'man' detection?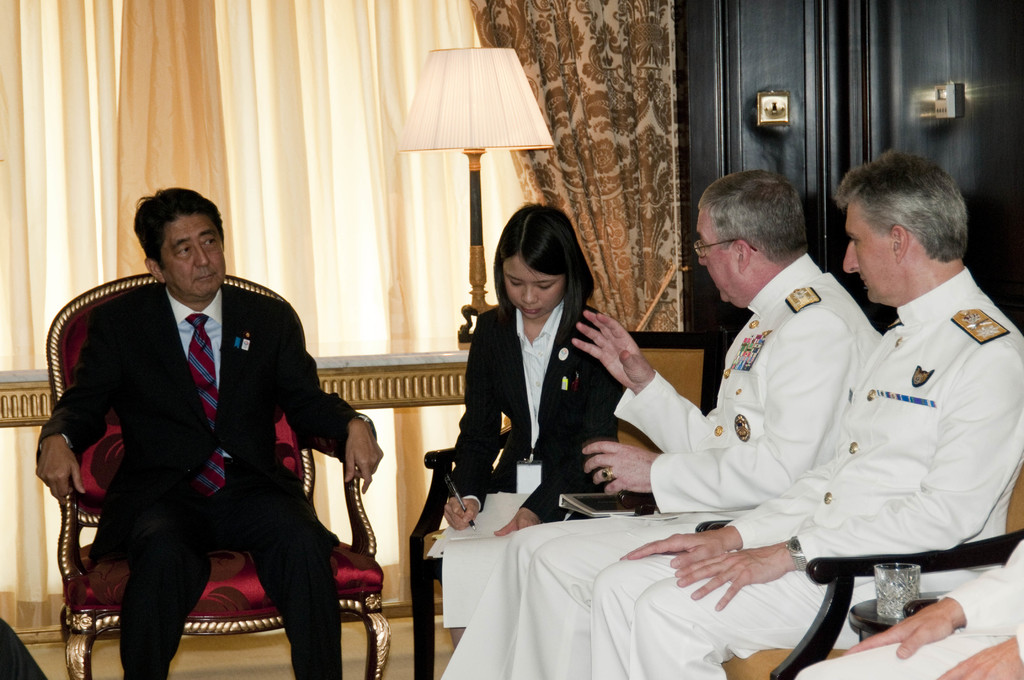
588/151/1023/679
